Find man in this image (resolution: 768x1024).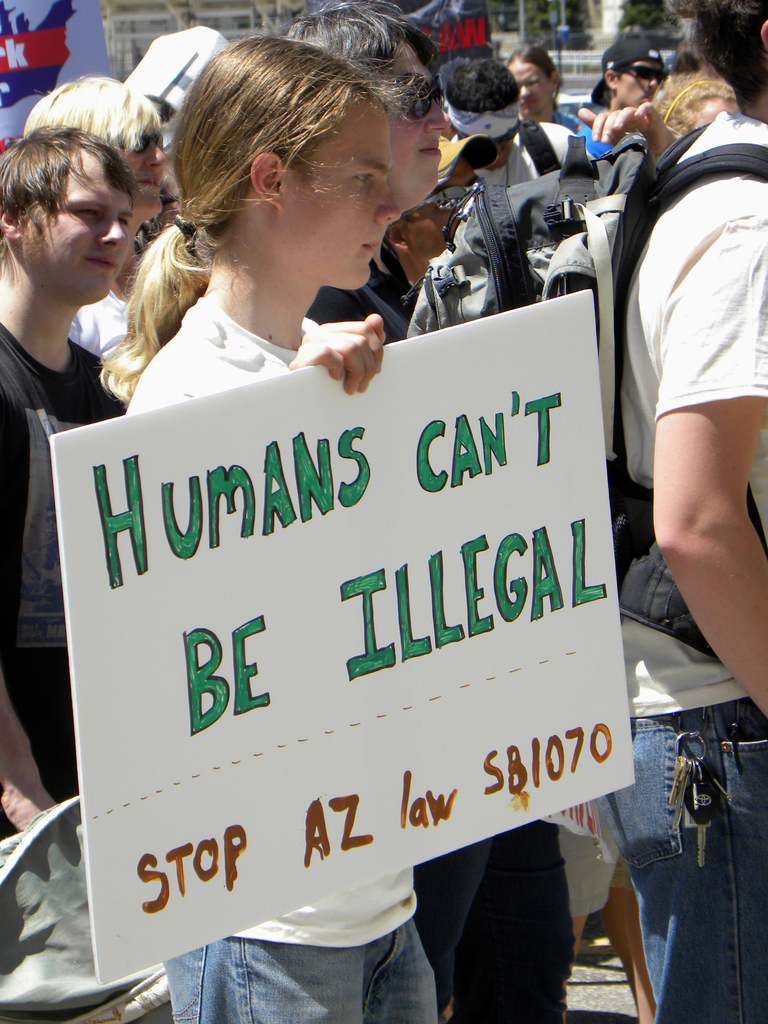
region(589, 33, 666, 113).
